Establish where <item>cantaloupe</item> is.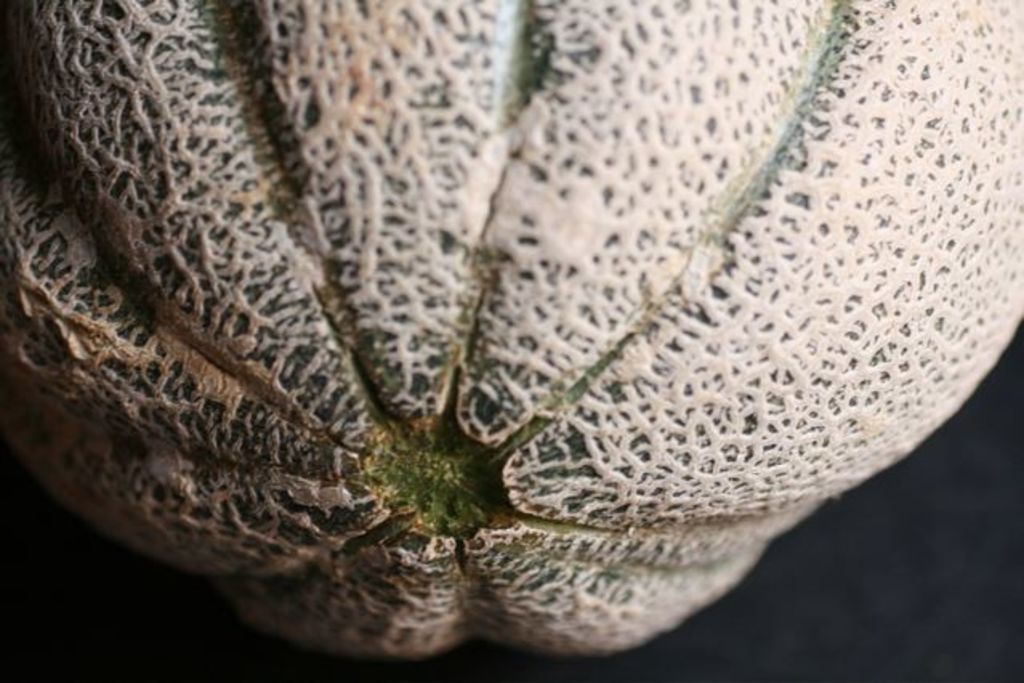
Established at <region>0, 0, 1022, 662</region>.
